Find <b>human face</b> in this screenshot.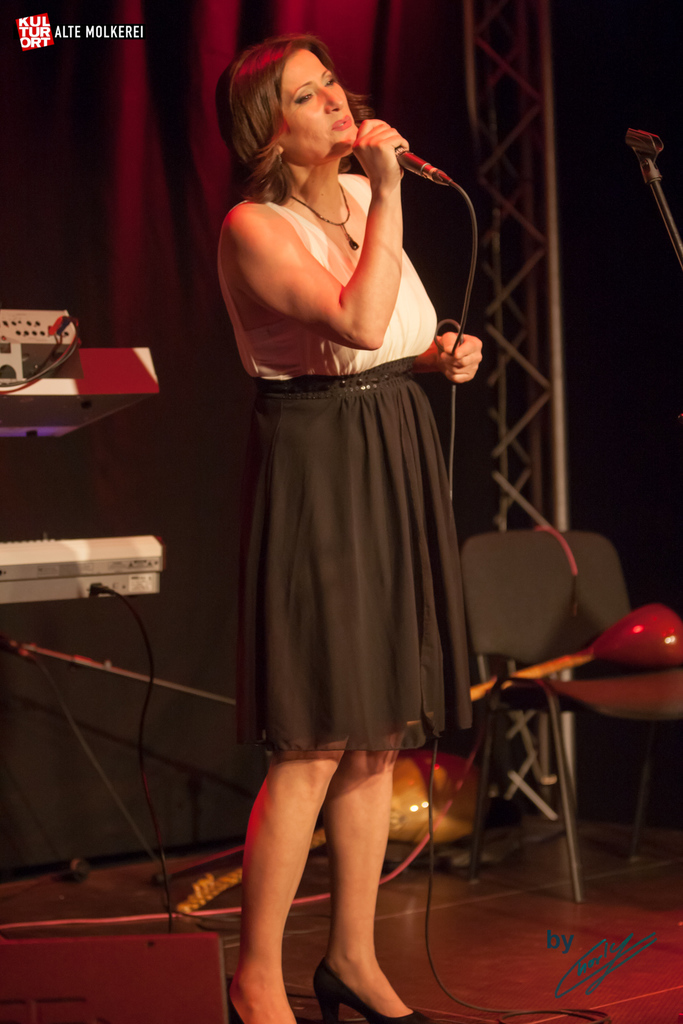
The bounding box for <b>human face</b> is bbox=[282, 50, 357, 162].
